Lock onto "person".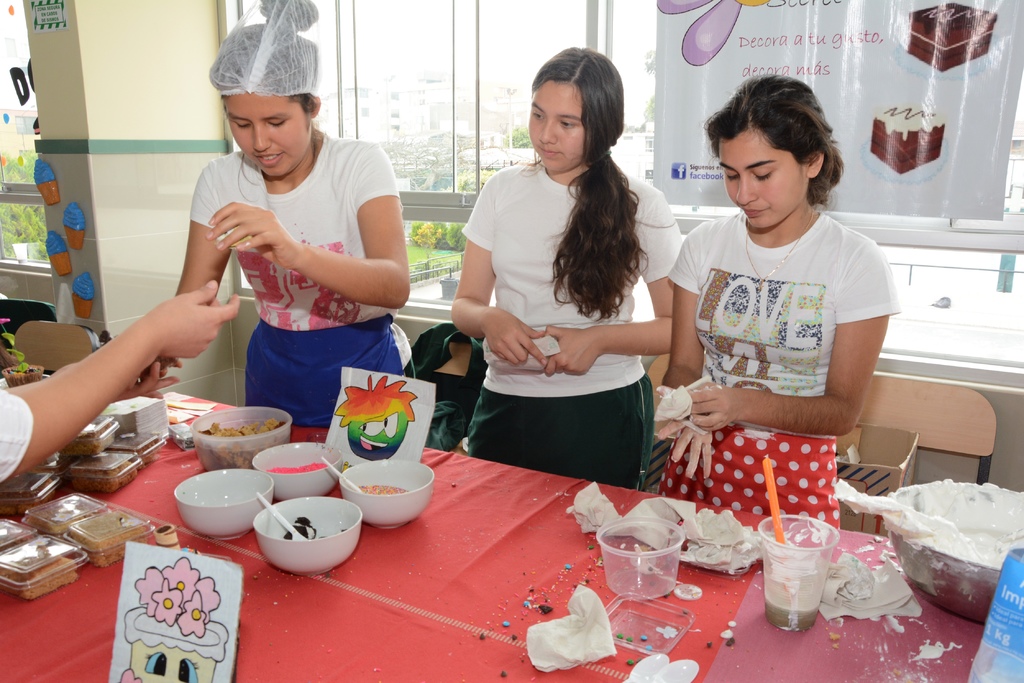
Locked: detection(0, 277, 244, 492).
